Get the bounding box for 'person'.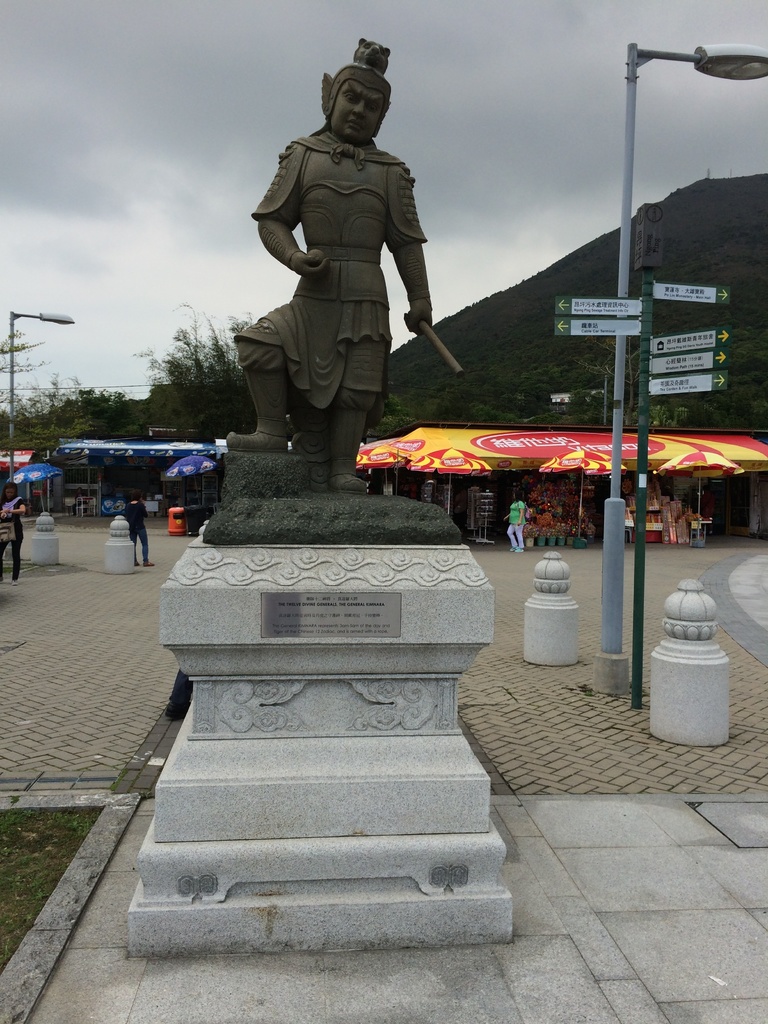
box=[0, 481, 35, 579].
